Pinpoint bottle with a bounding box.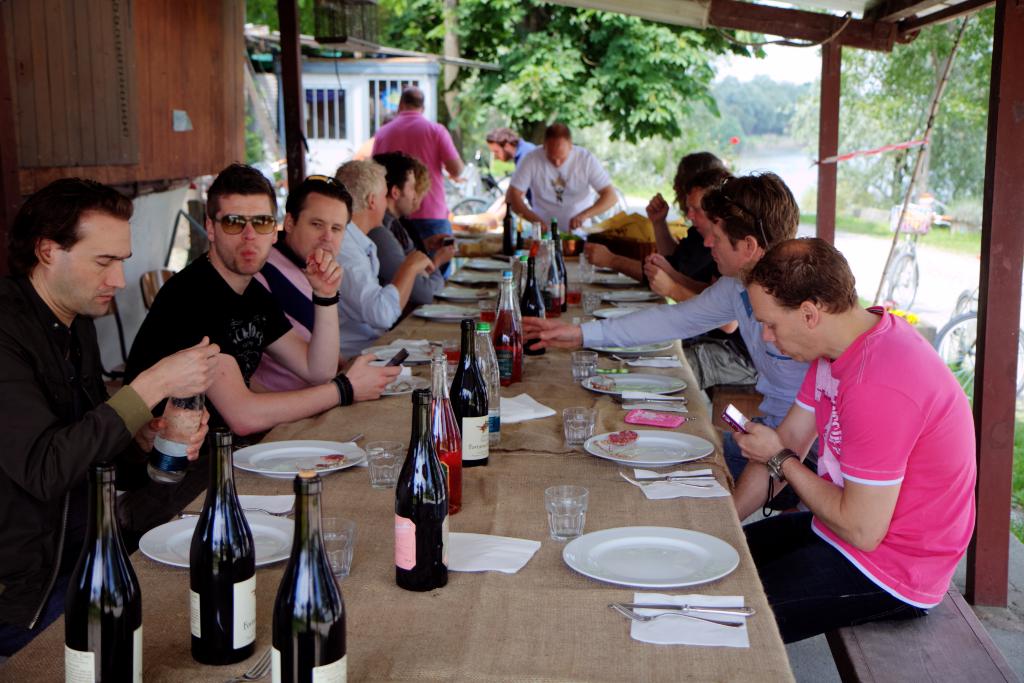
bbox=[259, 469, 367, 682].
